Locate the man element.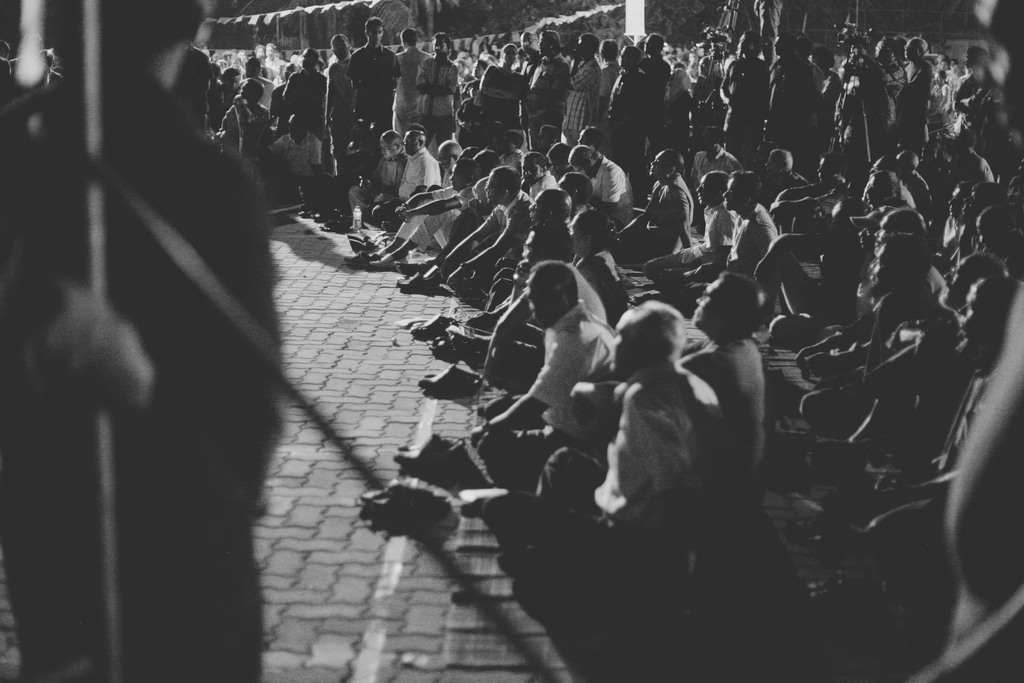
Element bbox: [797,213,947,381].
